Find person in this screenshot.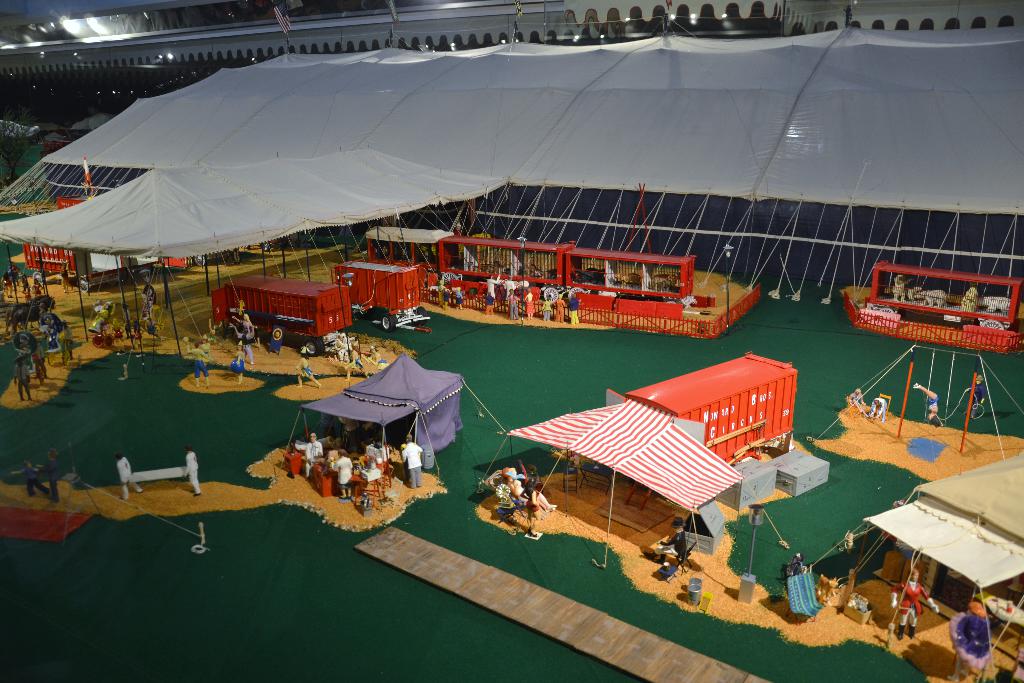
The bounding box for person is (left=646, top=514, right=687, bottom=557).
